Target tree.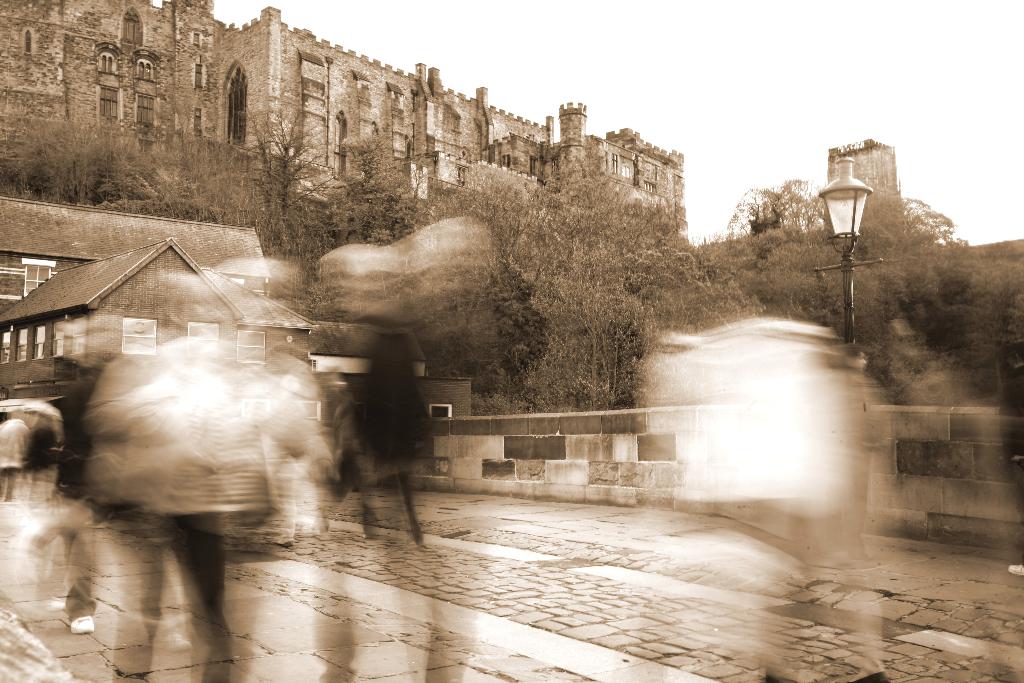
Target region: bbox=[20, 115, 170, 212].
